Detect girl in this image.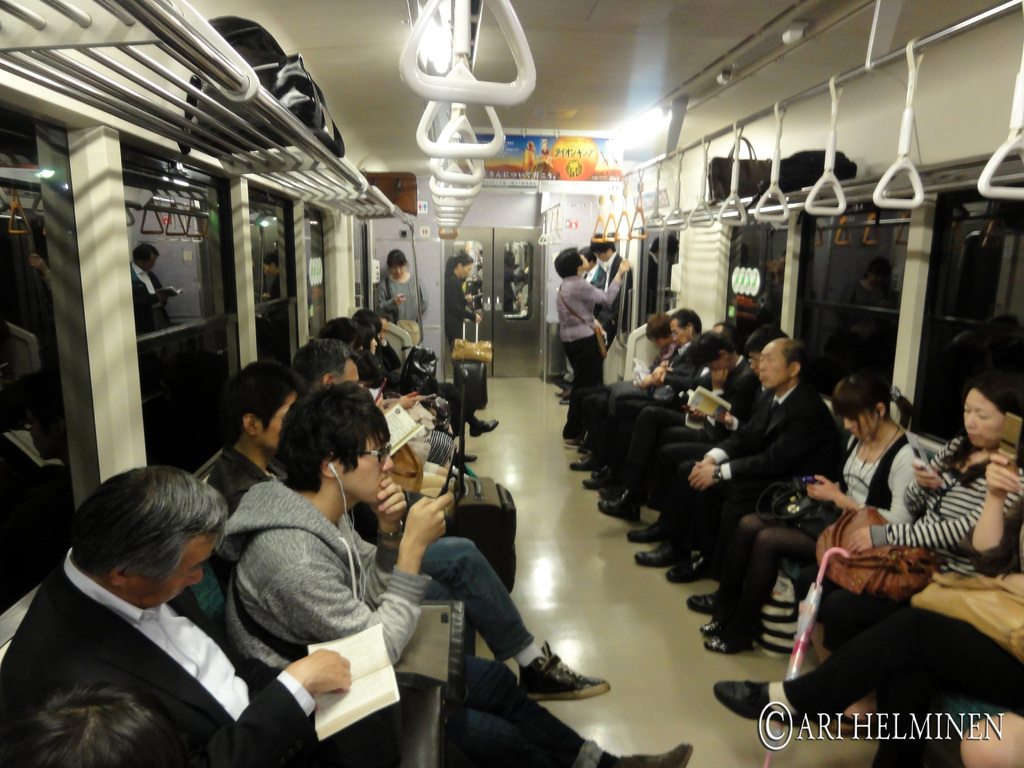
Detection: 704:381:921:655.
